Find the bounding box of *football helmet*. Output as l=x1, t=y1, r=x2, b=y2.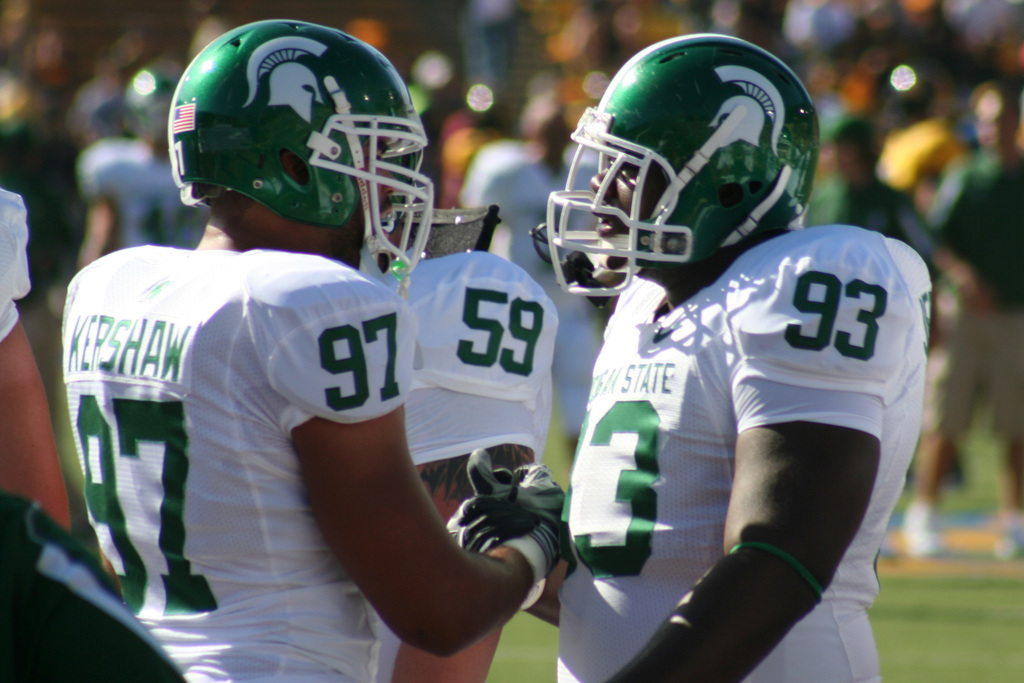
l=547, t=34, r=822, b=315.
